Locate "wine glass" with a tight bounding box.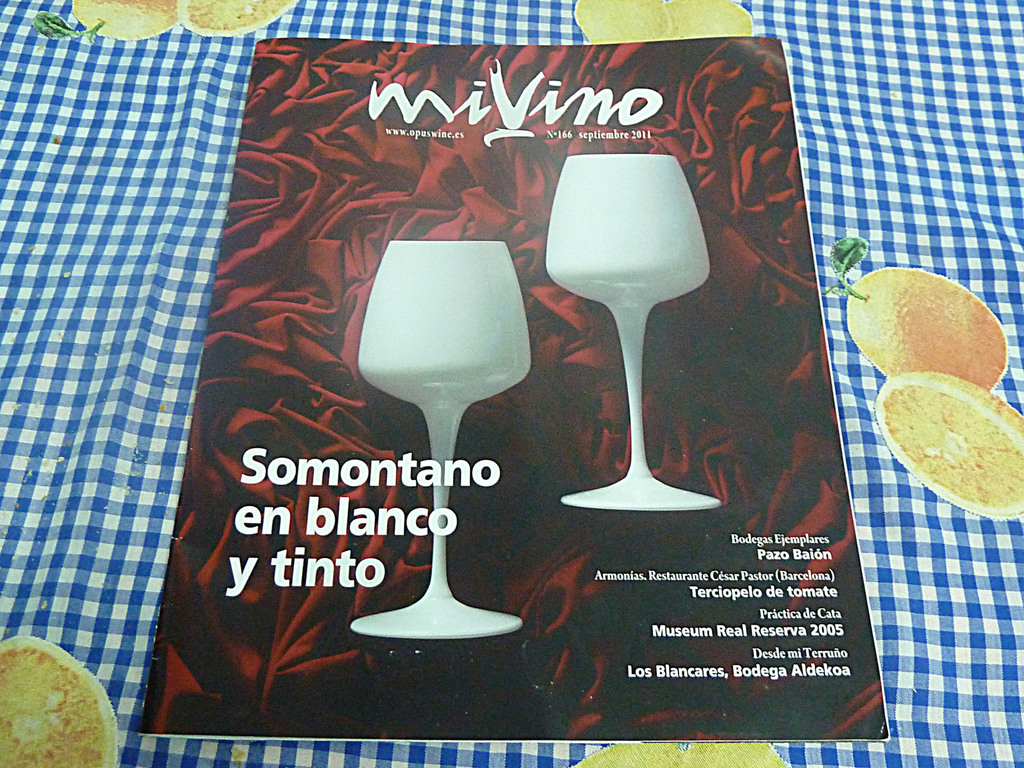
<bbox>547, 150, 721, 506</bbox>.
